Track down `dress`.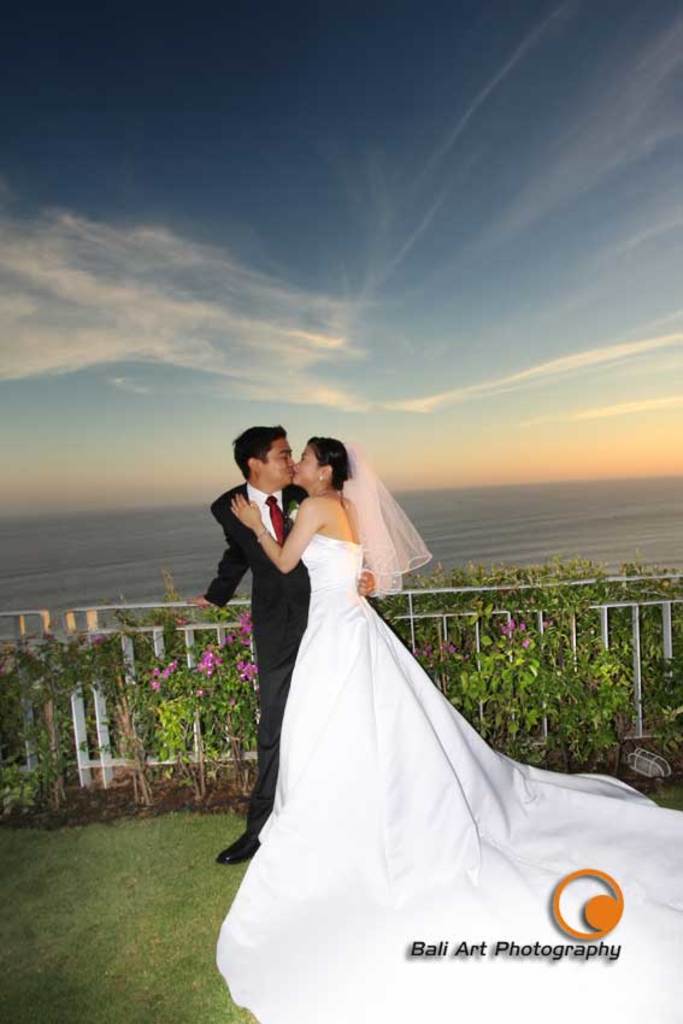
Tracked to [x1=216, y1=532, x2=682, y2=1023].
